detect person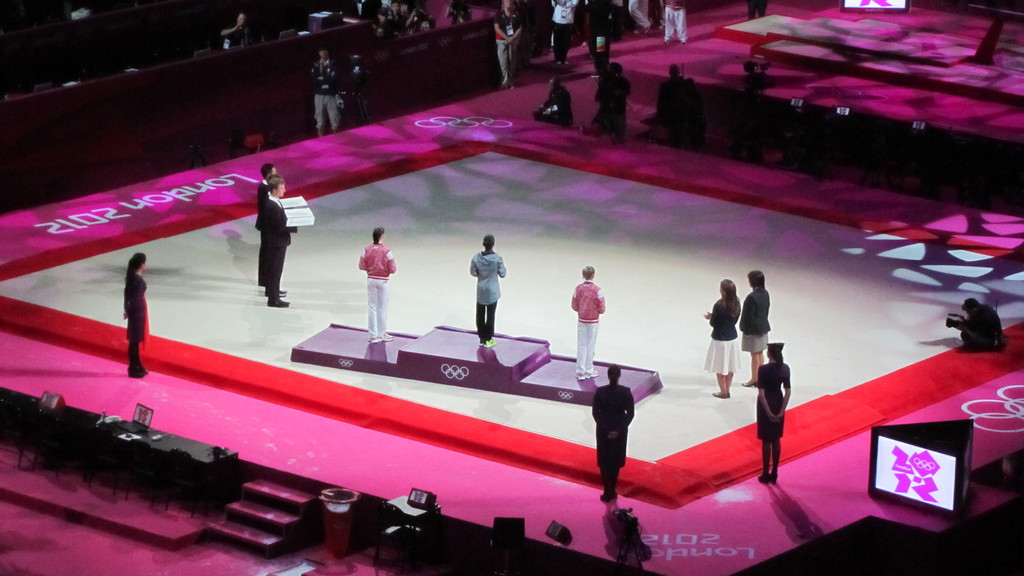
[752, 337, 790, 489]
